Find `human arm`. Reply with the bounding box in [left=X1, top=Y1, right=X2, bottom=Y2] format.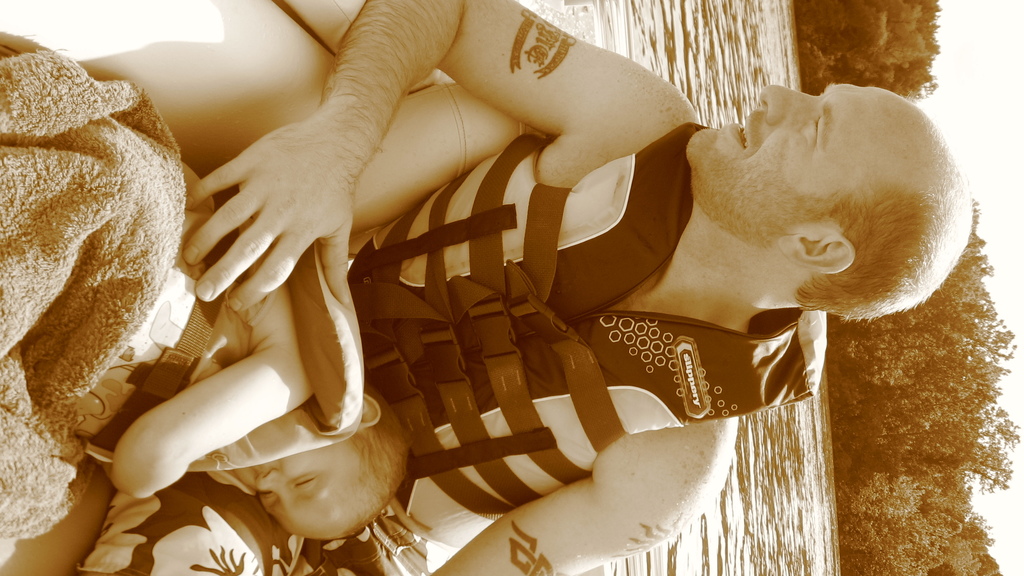
[left=213, top=25, right=721, bottom=291].
